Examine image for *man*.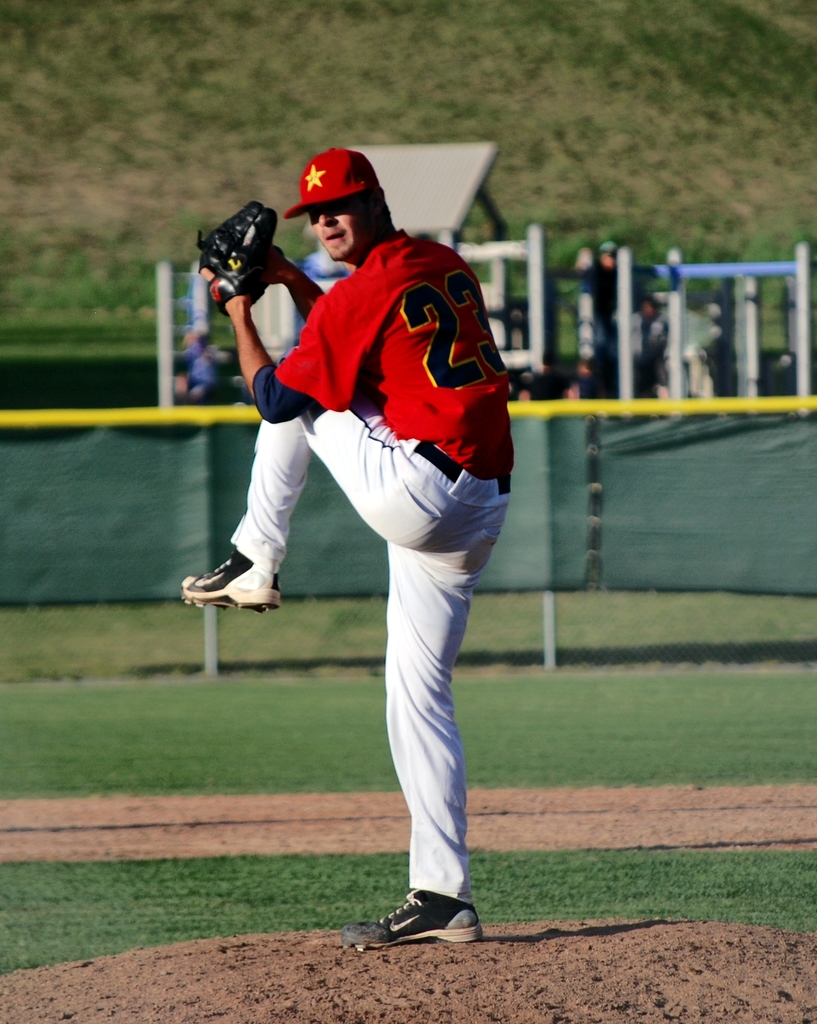
Examination result: (left=185, top=143, right=528, bottom=946).
